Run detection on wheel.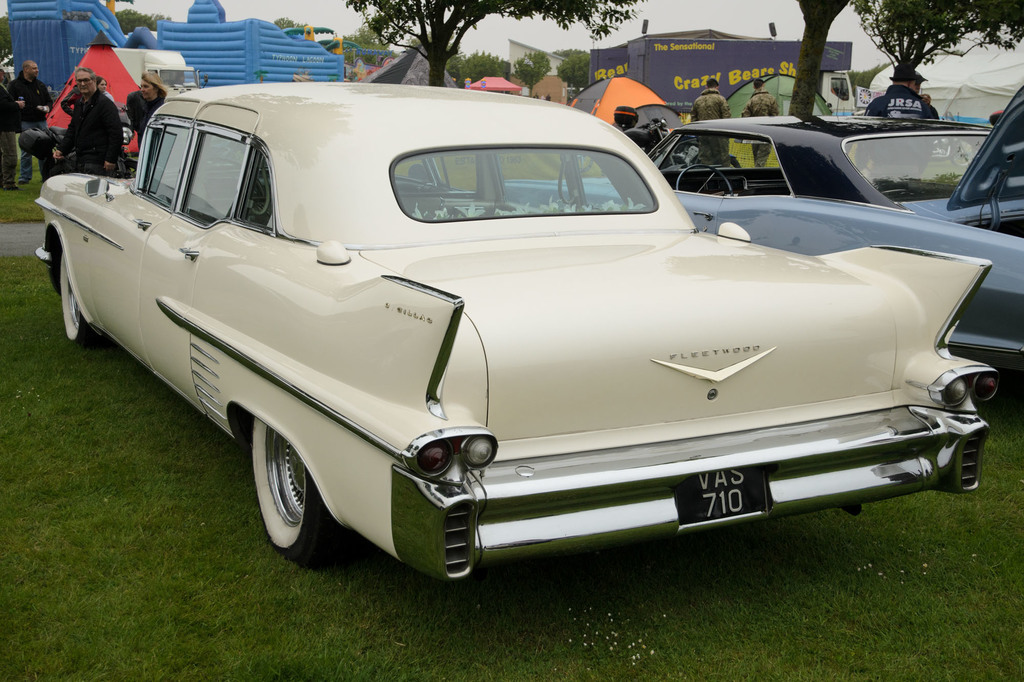
Result: x1=673, y1=163, x2=734, y2=195.
